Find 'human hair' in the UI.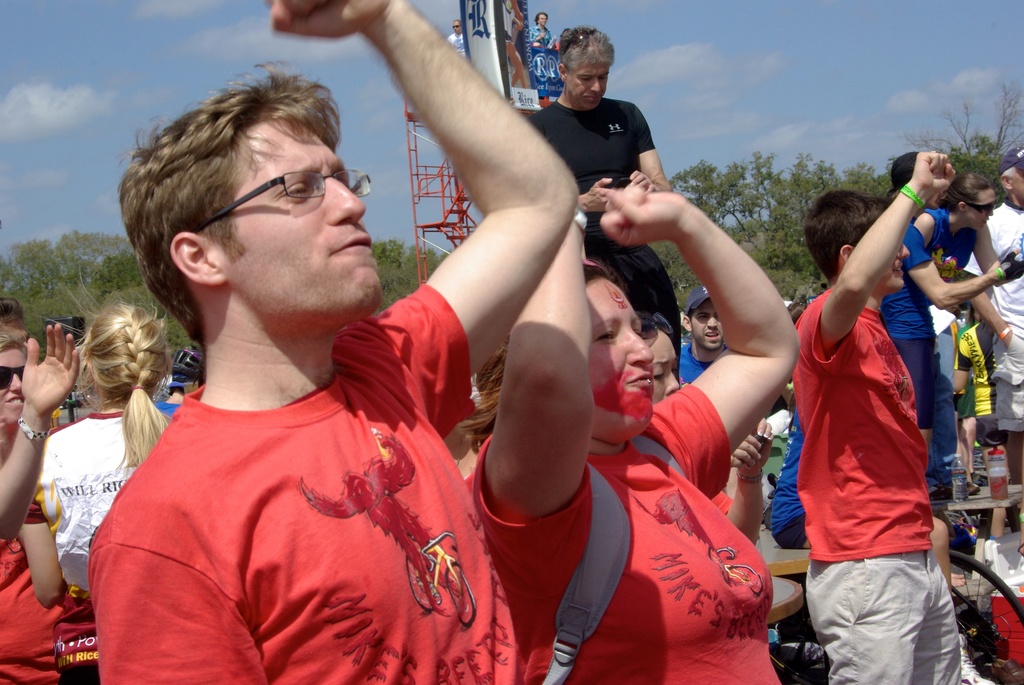
UI element at box(939, 168, 996, 209).
